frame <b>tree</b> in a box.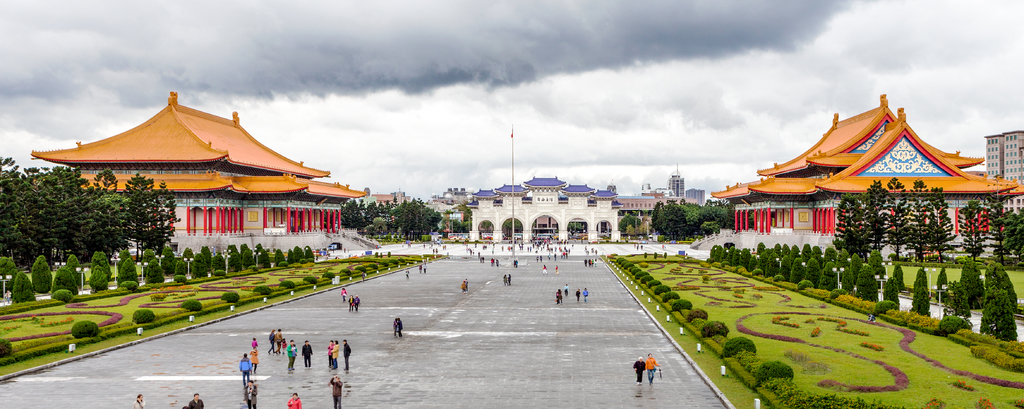
detection(783, 245, 796, 258).
